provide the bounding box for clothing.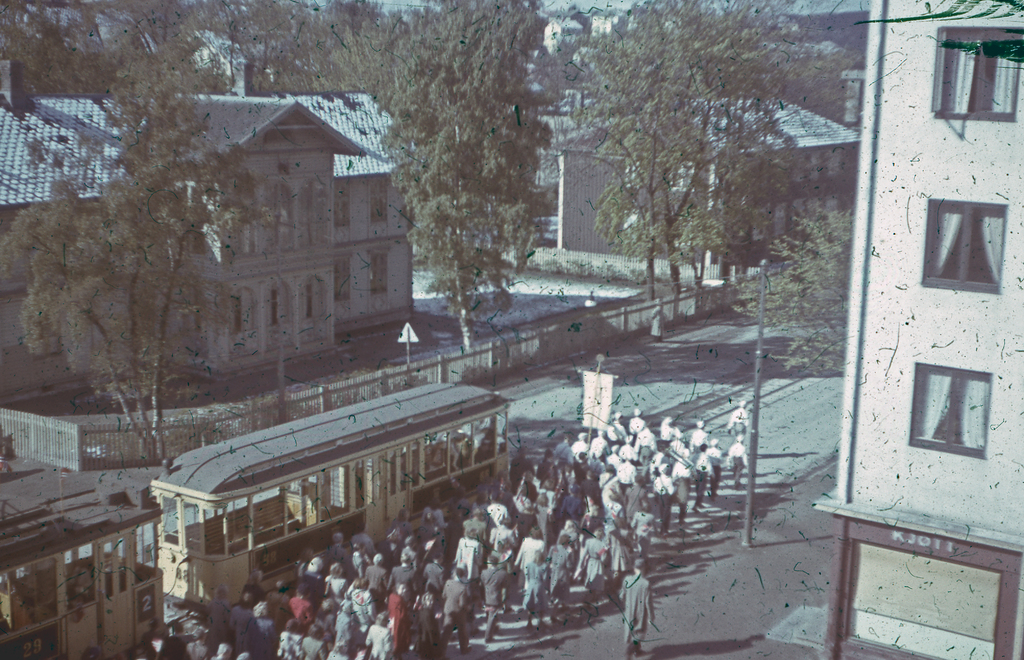
l=671, t=462, r=692, b=513.
